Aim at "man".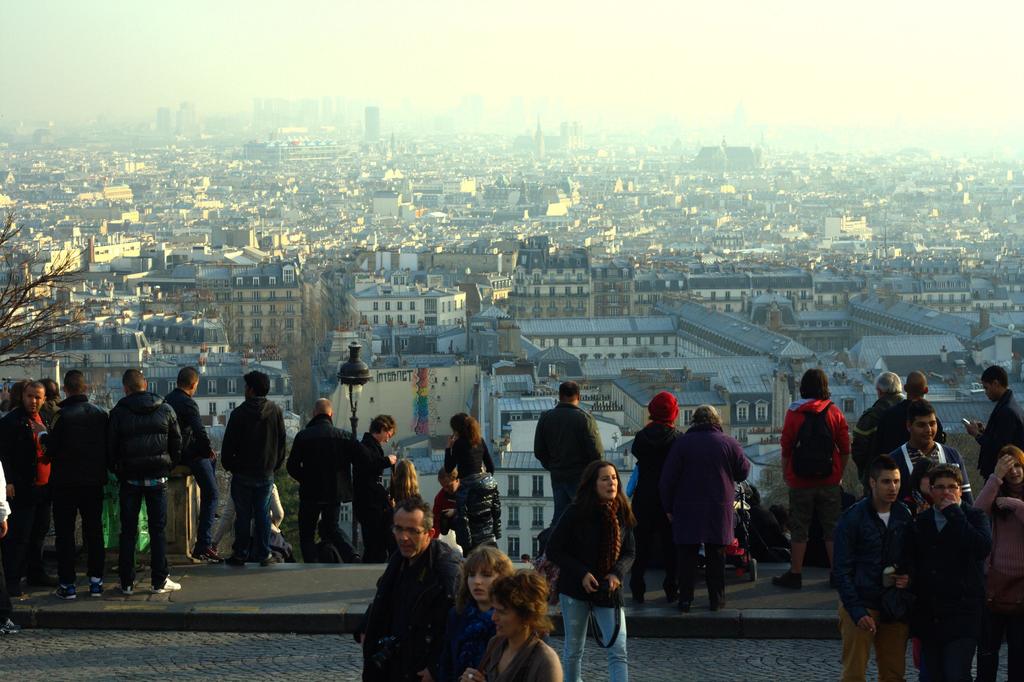
Aimed at l=845, t=371, r=920, b=501.
